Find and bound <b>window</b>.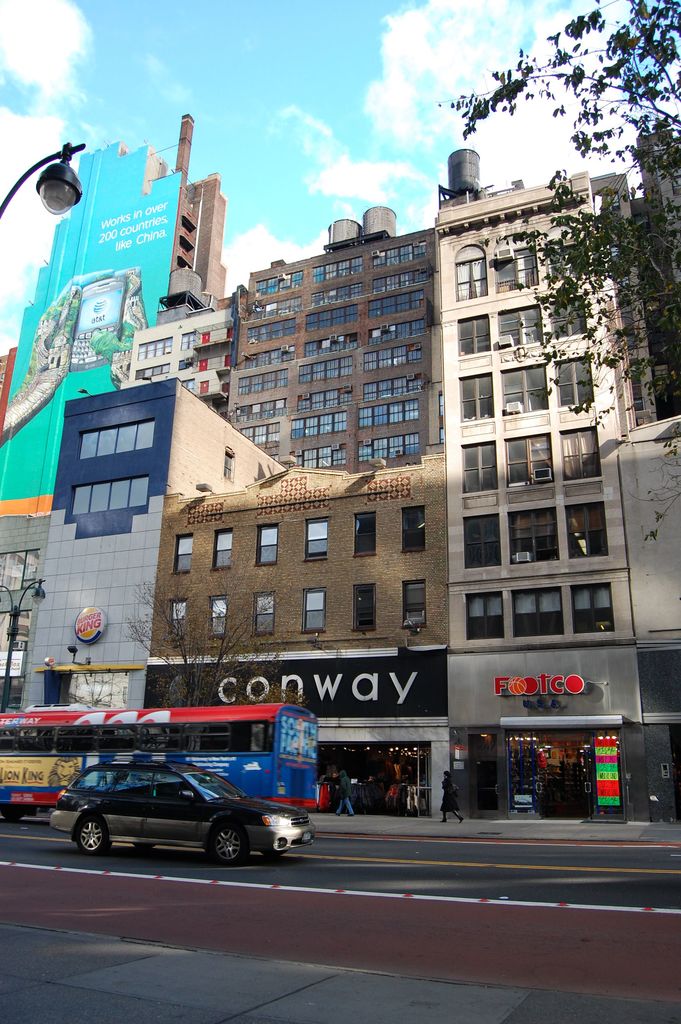
Bound: 571:588:618:632.
